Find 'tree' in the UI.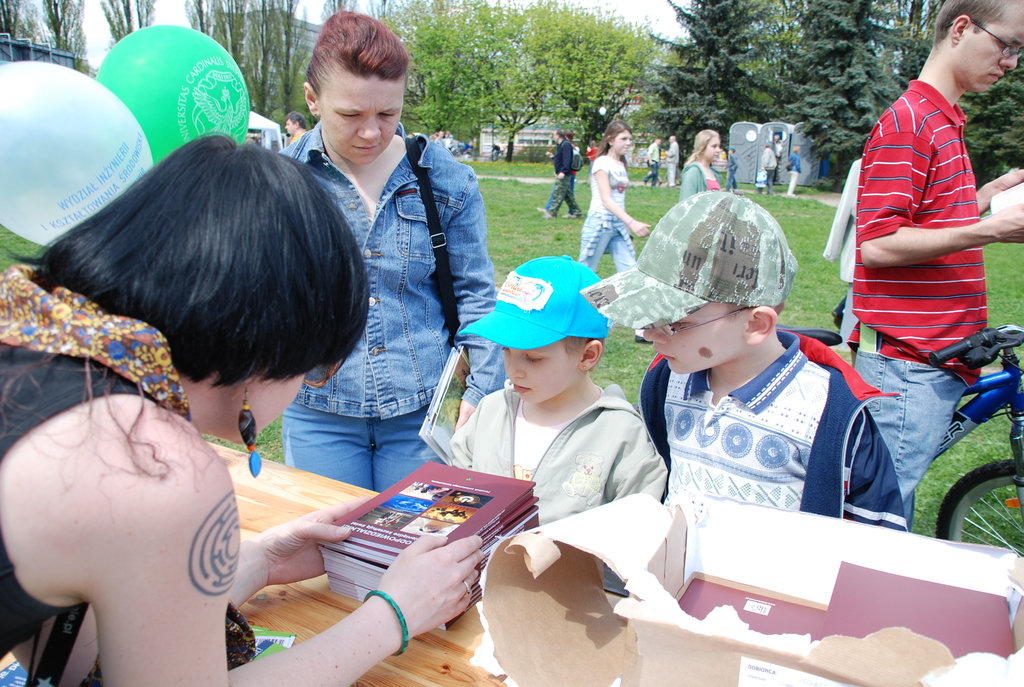
UI element at x1=988, y1=47, x2=1023, y2=157.
